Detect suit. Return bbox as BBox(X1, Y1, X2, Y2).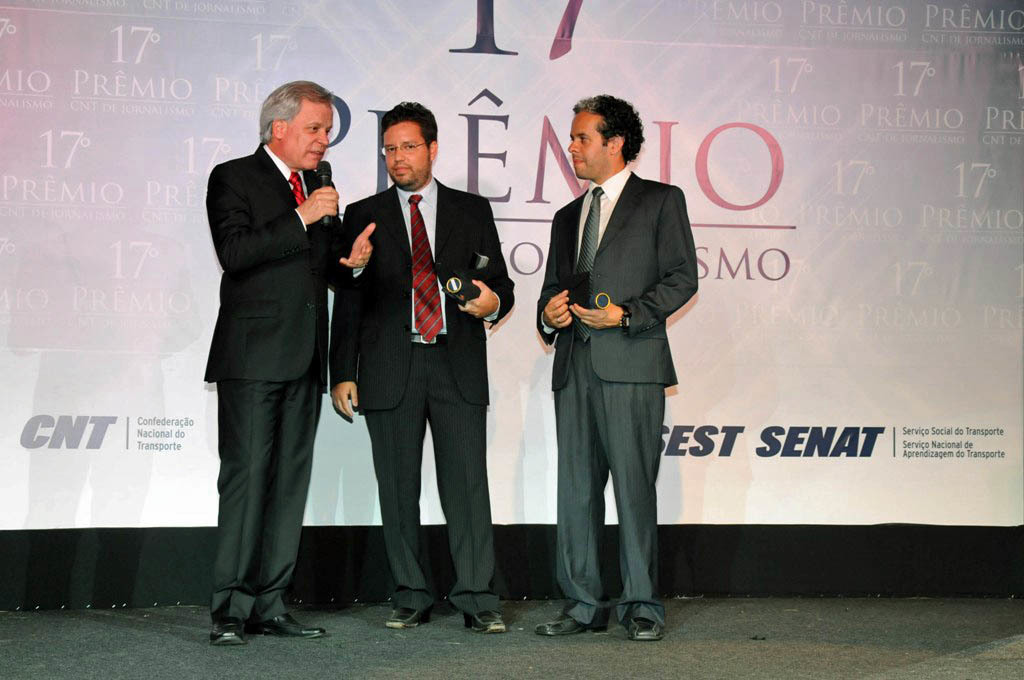
BBox(202, 137, 351, 624).
